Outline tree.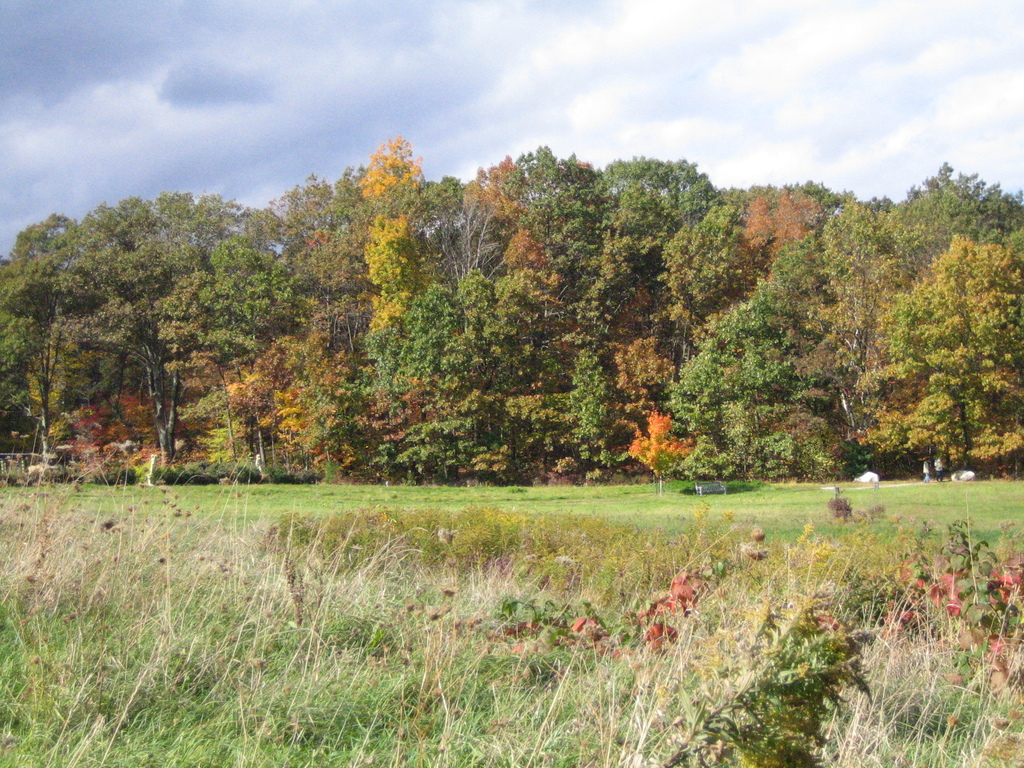
Outline: 726, 186, 844, 305.
